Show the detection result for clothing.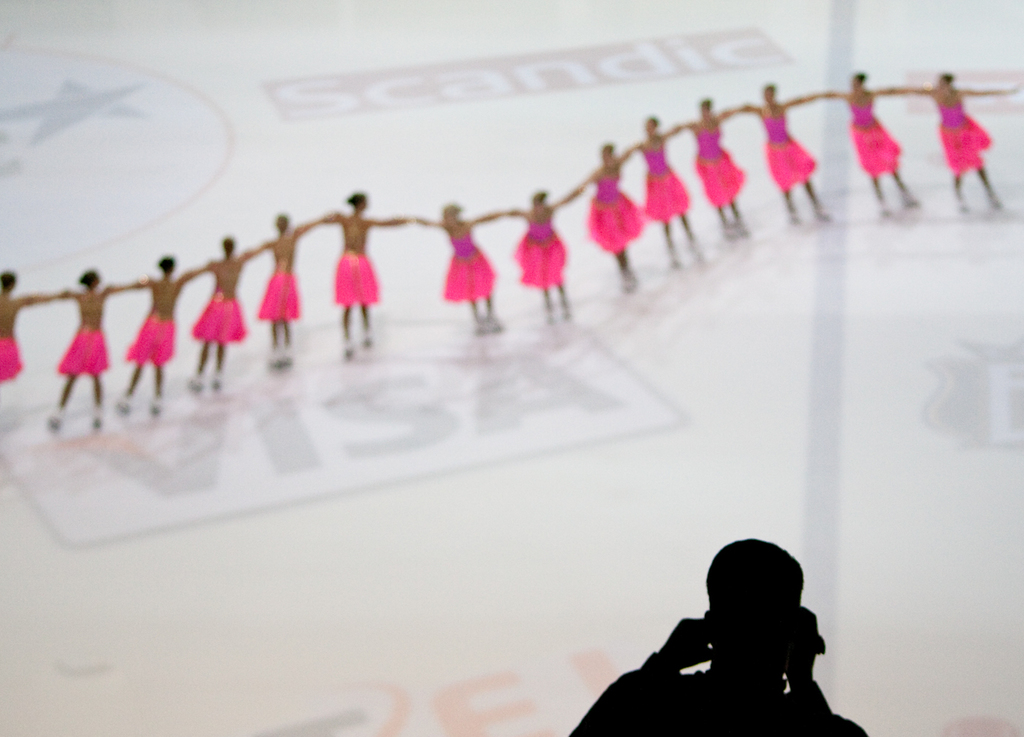
335,212,381,309.
